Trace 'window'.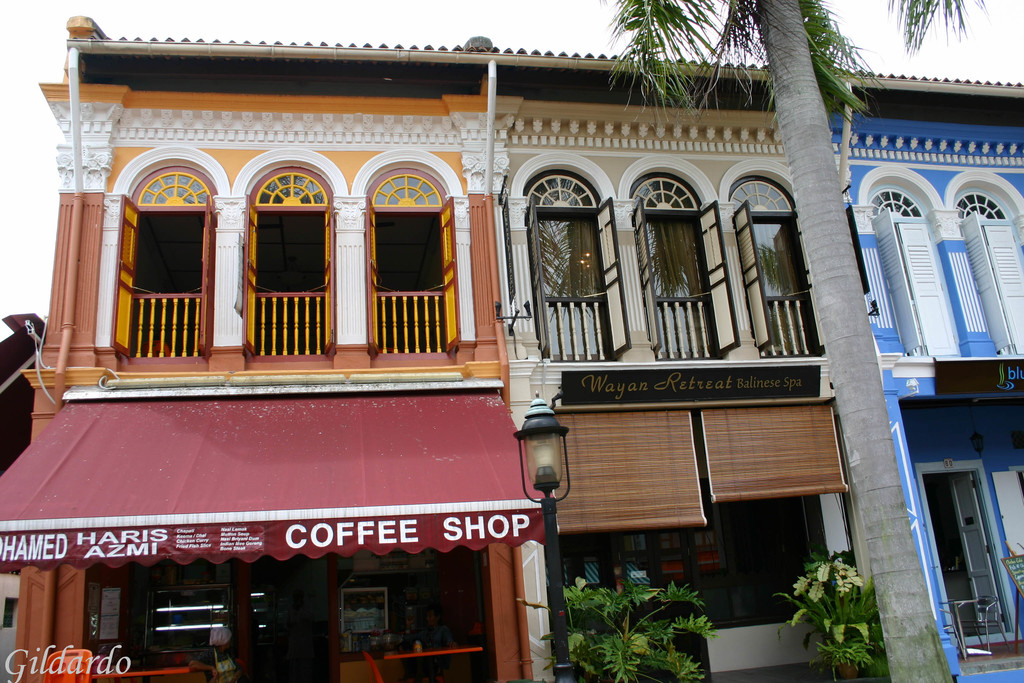
Traced to 959/189/1023/357.
